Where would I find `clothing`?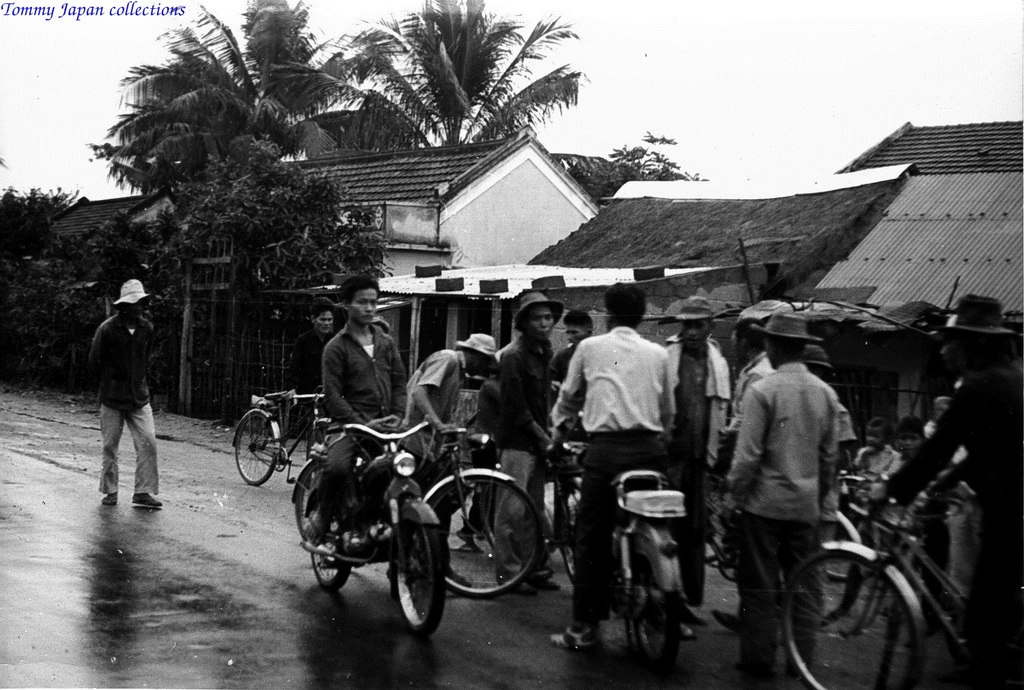
At bbox(390, 344, 468, 453).
